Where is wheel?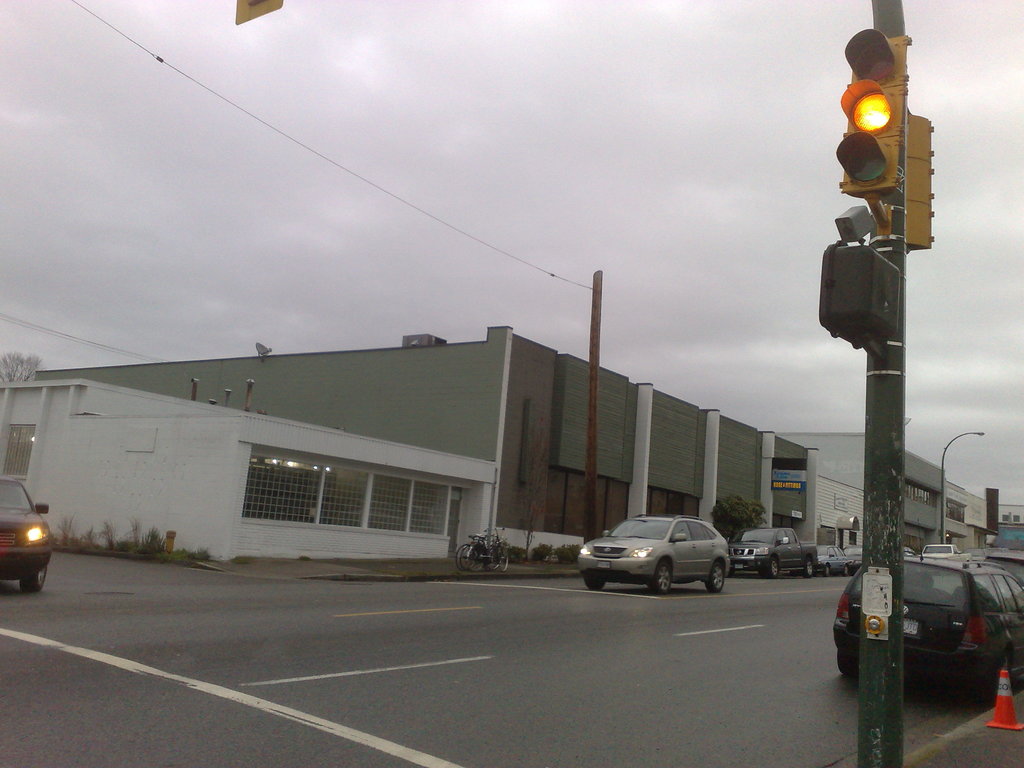
rect(585, 577, 606, 591).
